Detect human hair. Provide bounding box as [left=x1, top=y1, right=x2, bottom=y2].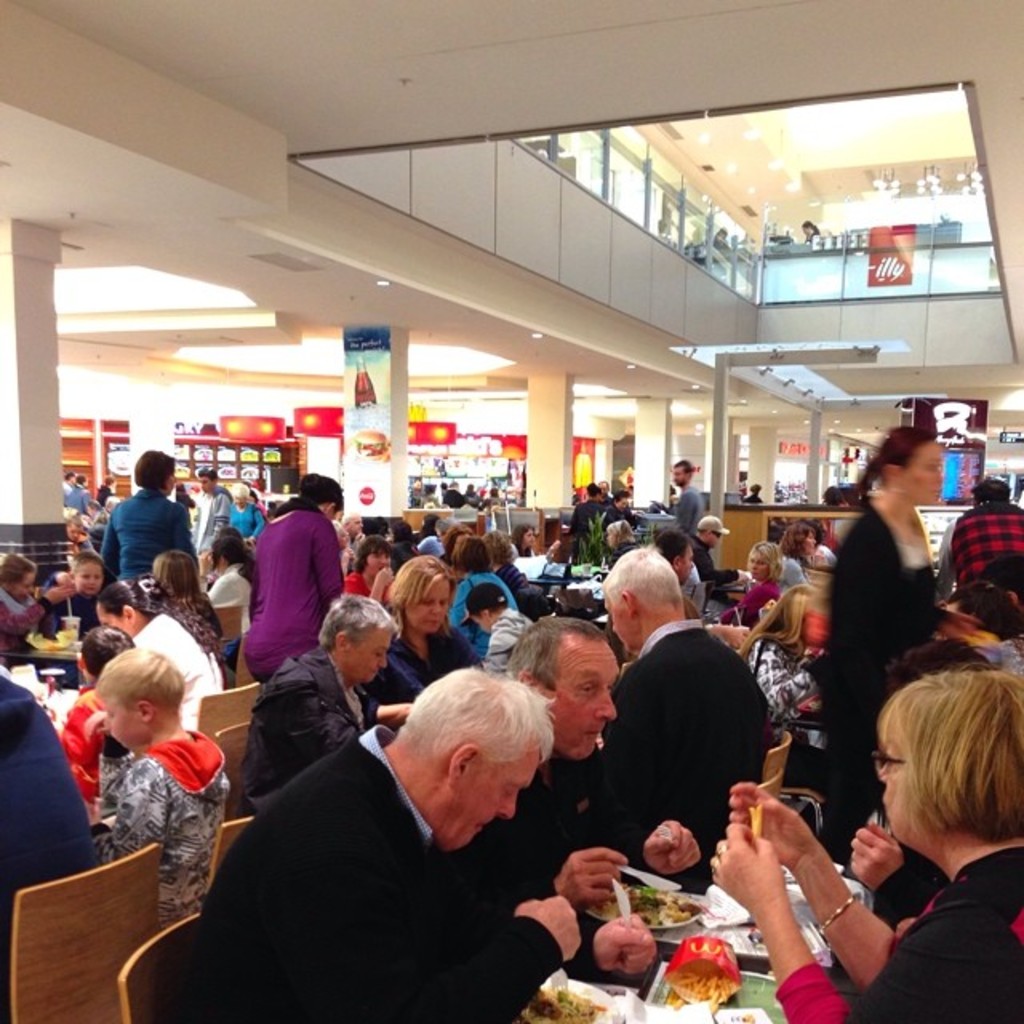
[left=608, top=488, right=629, bottom=506].
